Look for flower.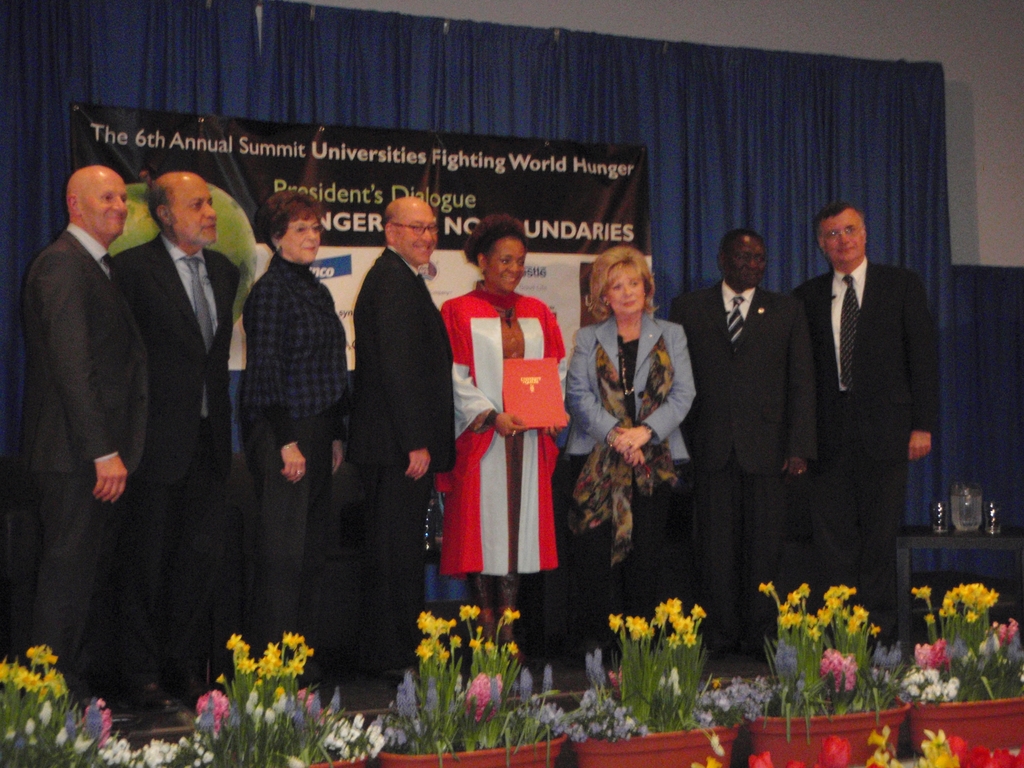
Found: (685, 634, 696, 648).
